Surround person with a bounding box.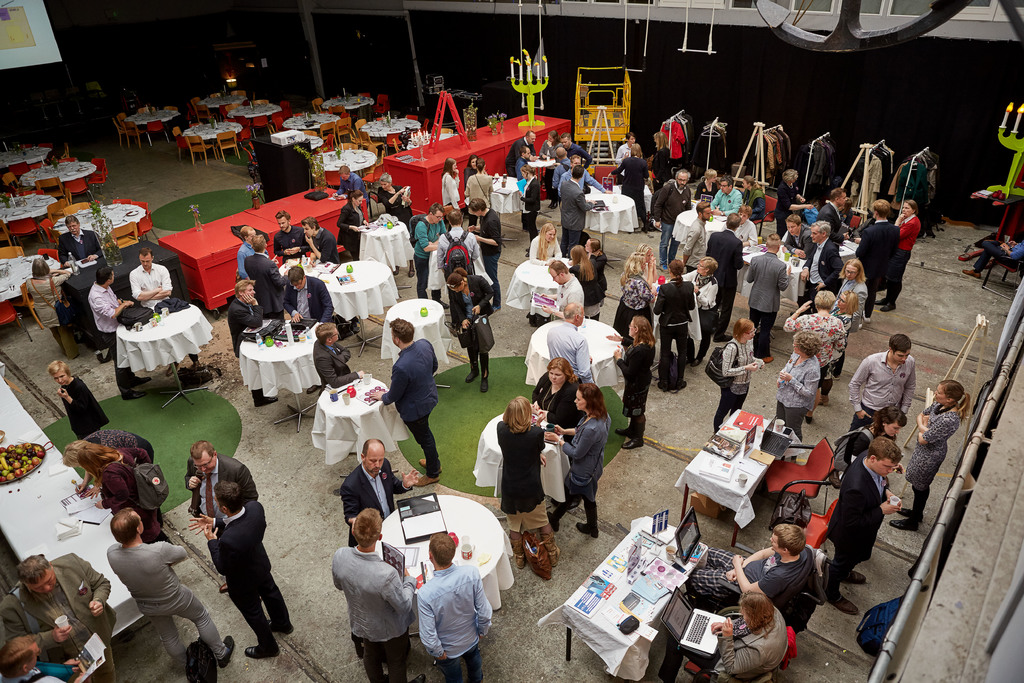
l=79, t=444, r=176, b=547.
